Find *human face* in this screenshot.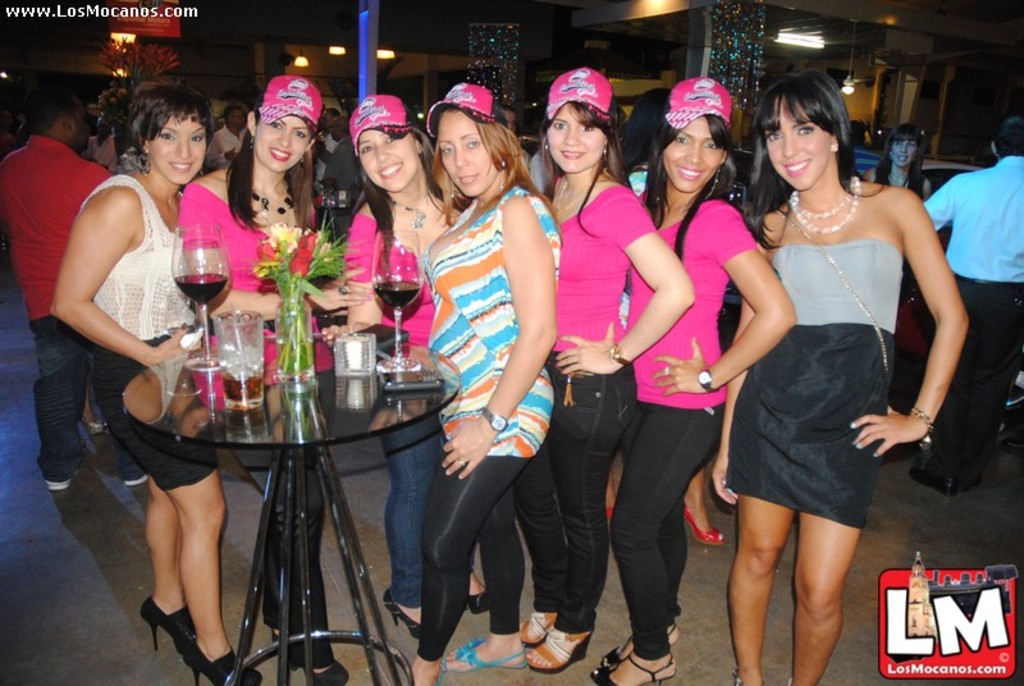
The bounding box for *human face* is box(439, 111, 499, 196).
